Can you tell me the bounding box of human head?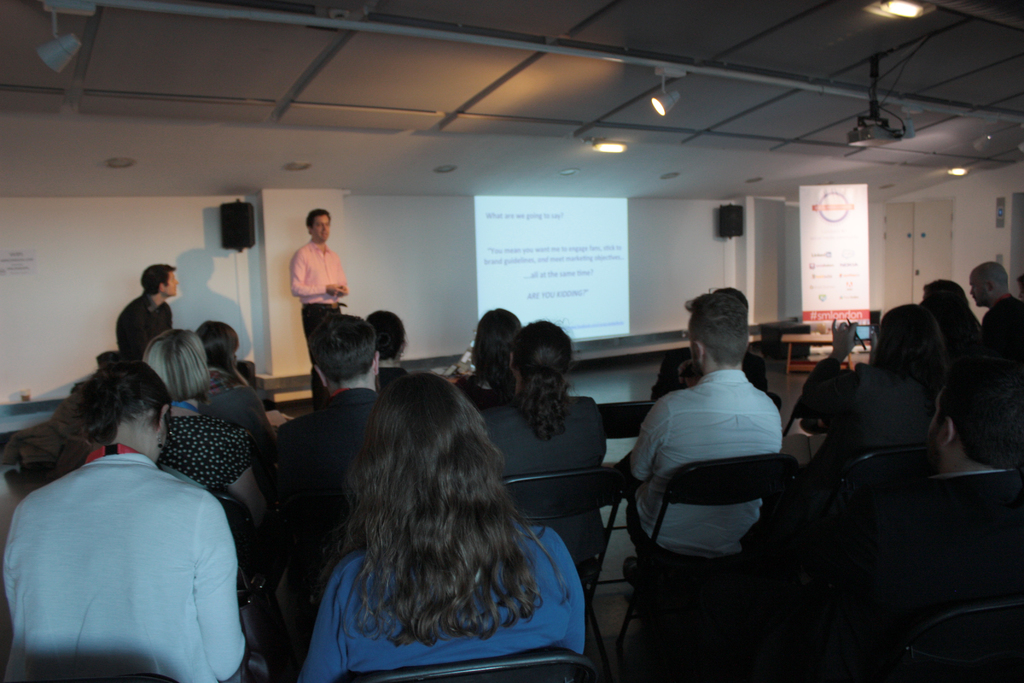
{"left": 140, "top": 325, "right": 211, "bottom": 404}.
